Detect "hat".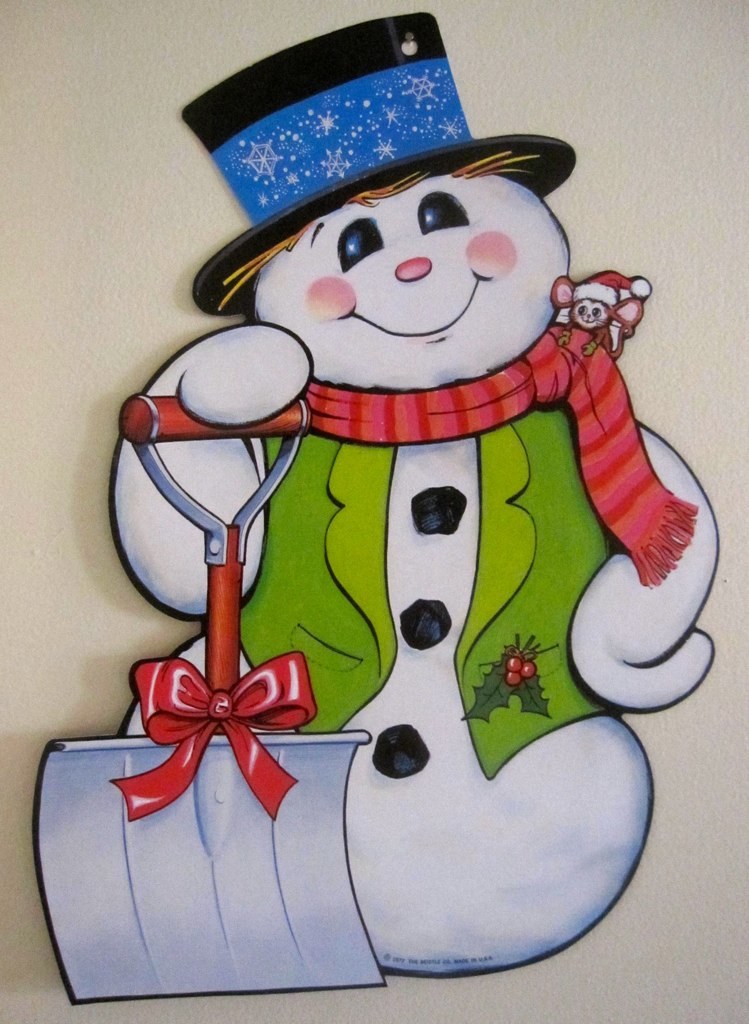
Detected at (x1=183, y1=14, x2=578, y2=315).
